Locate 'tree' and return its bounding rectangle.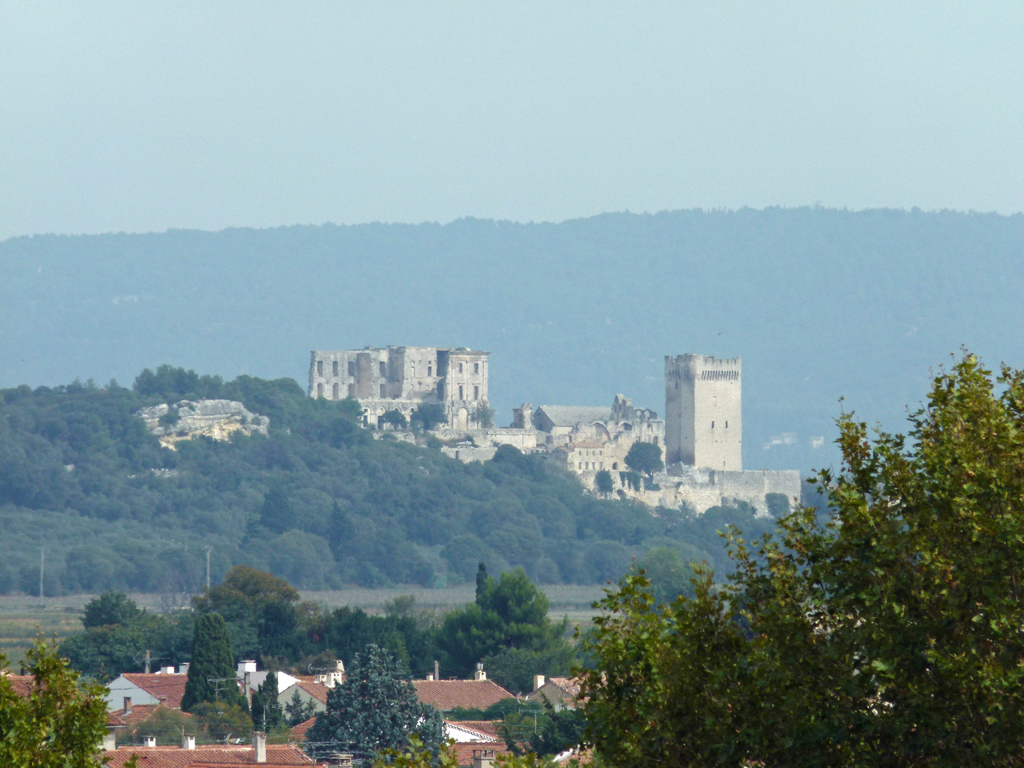
crop(322, 642, 442, 752).
